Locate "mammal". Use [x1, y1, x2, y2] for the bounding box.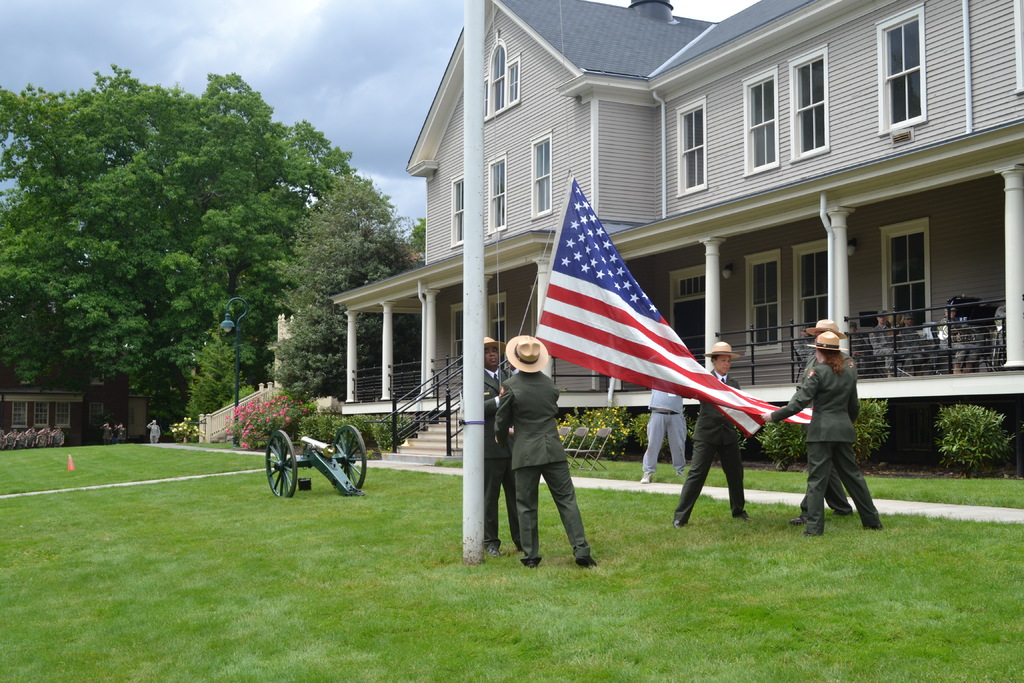
[98, 424, 114, 446].
